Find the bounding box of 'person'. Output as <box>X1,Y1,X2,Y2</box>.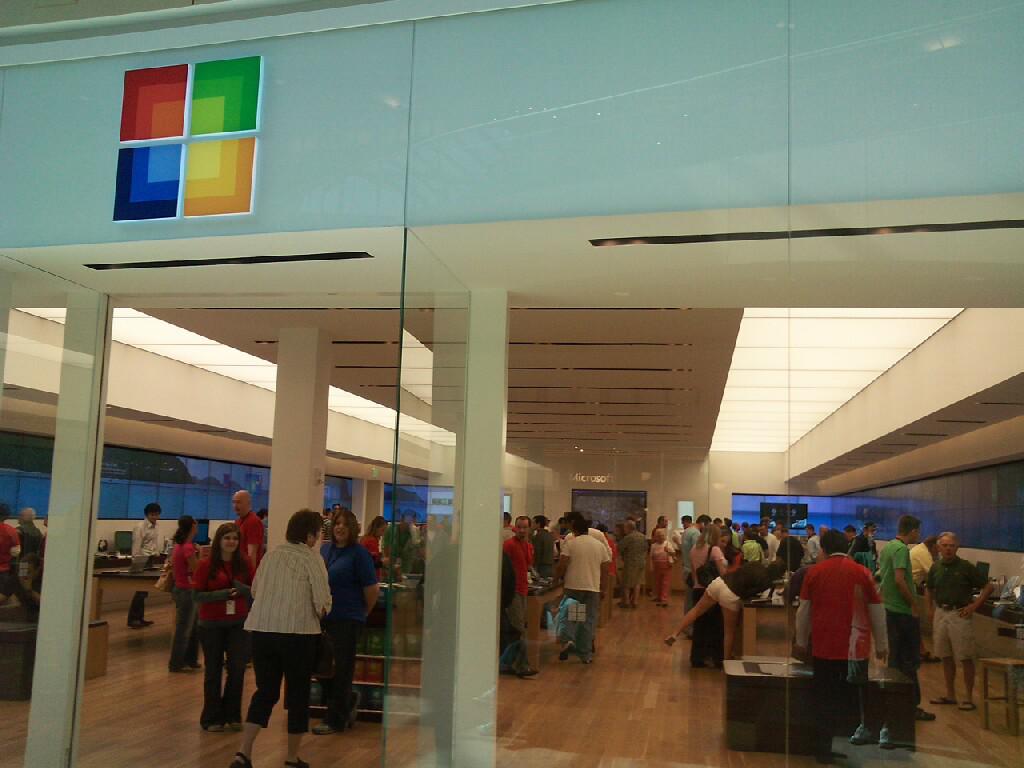
<box>649,527,675,612</box>.
